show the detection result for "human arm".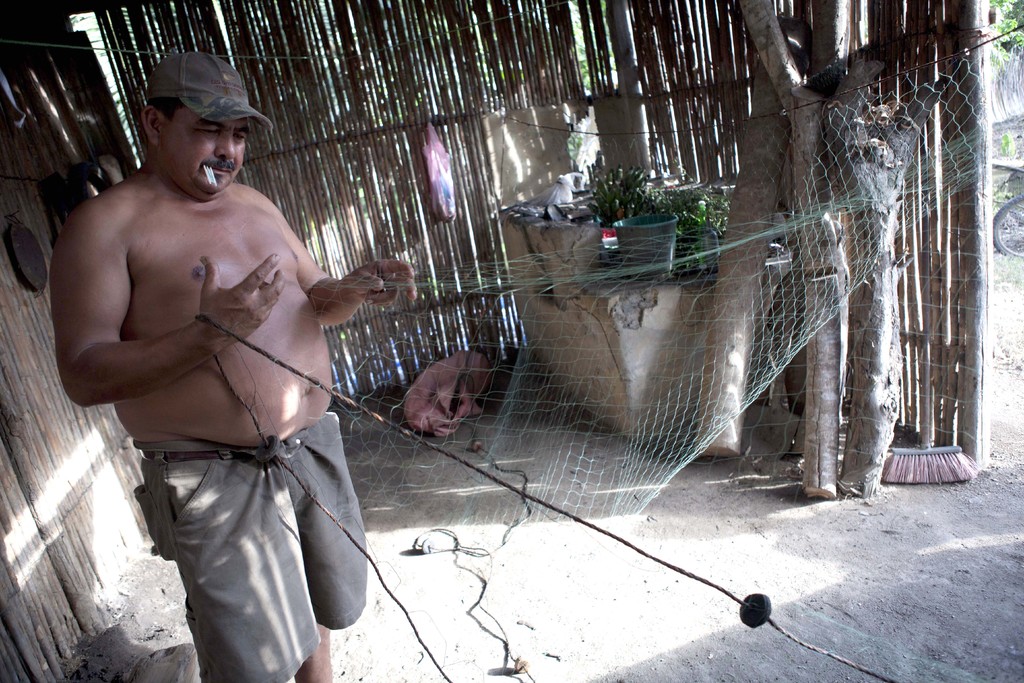
(x1=269, y1=194, x2=425, y2=322).
